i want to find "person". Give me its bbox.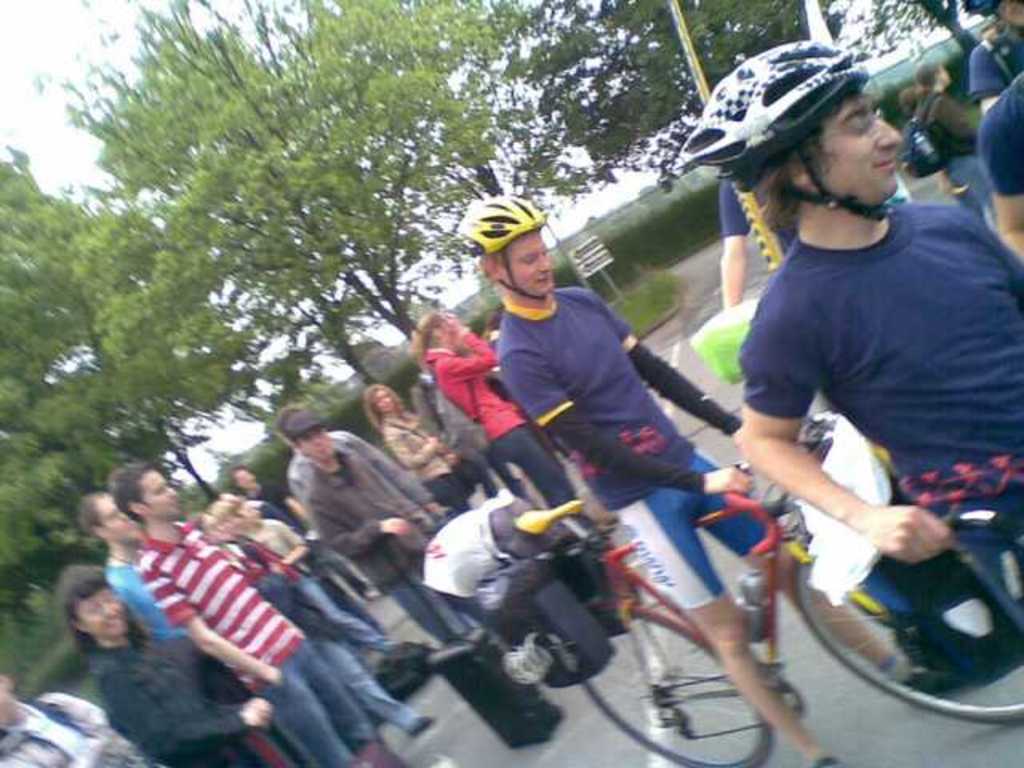
[282,405,446,531].
